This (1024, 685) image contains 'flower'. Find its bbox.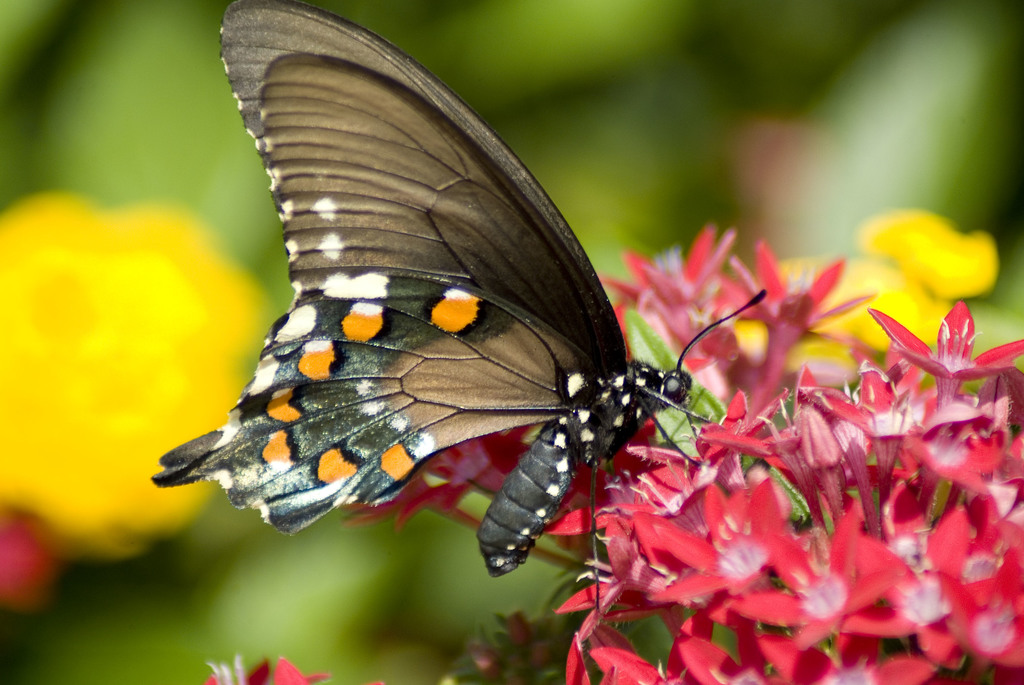
crop(195, 655, 329, 684).
